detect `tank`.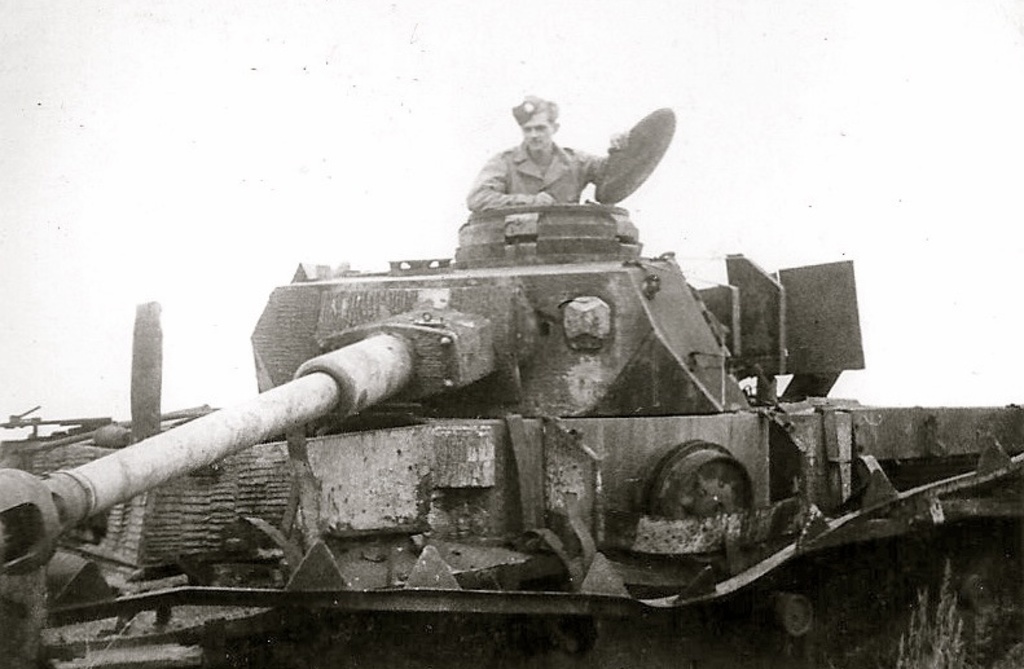
Detected at rect(0, 102, 1023, 666).
